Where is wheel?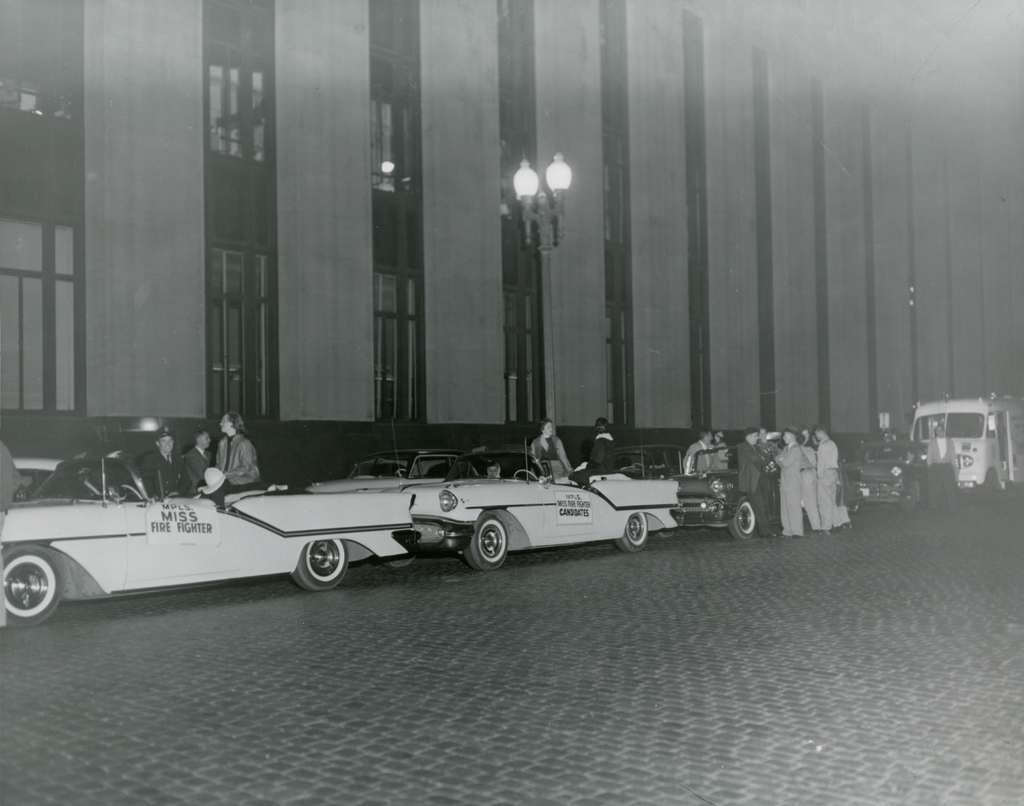
0/544/64/618.
